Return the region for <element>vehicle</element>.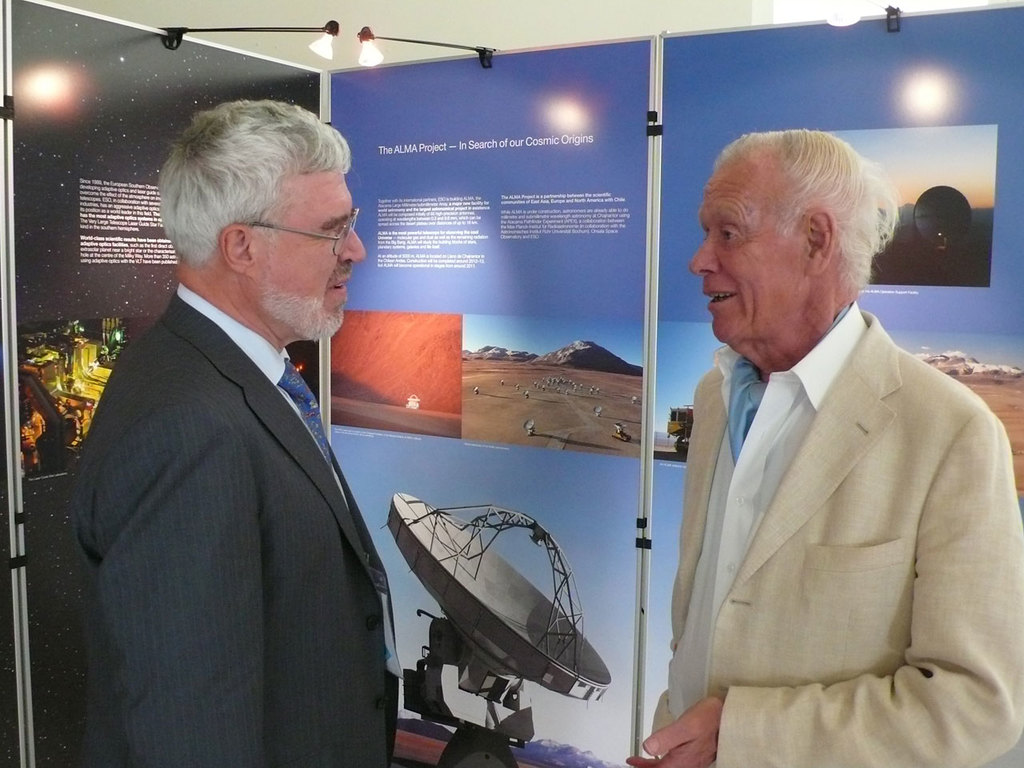
detection(889, 325, 1023, 401).
